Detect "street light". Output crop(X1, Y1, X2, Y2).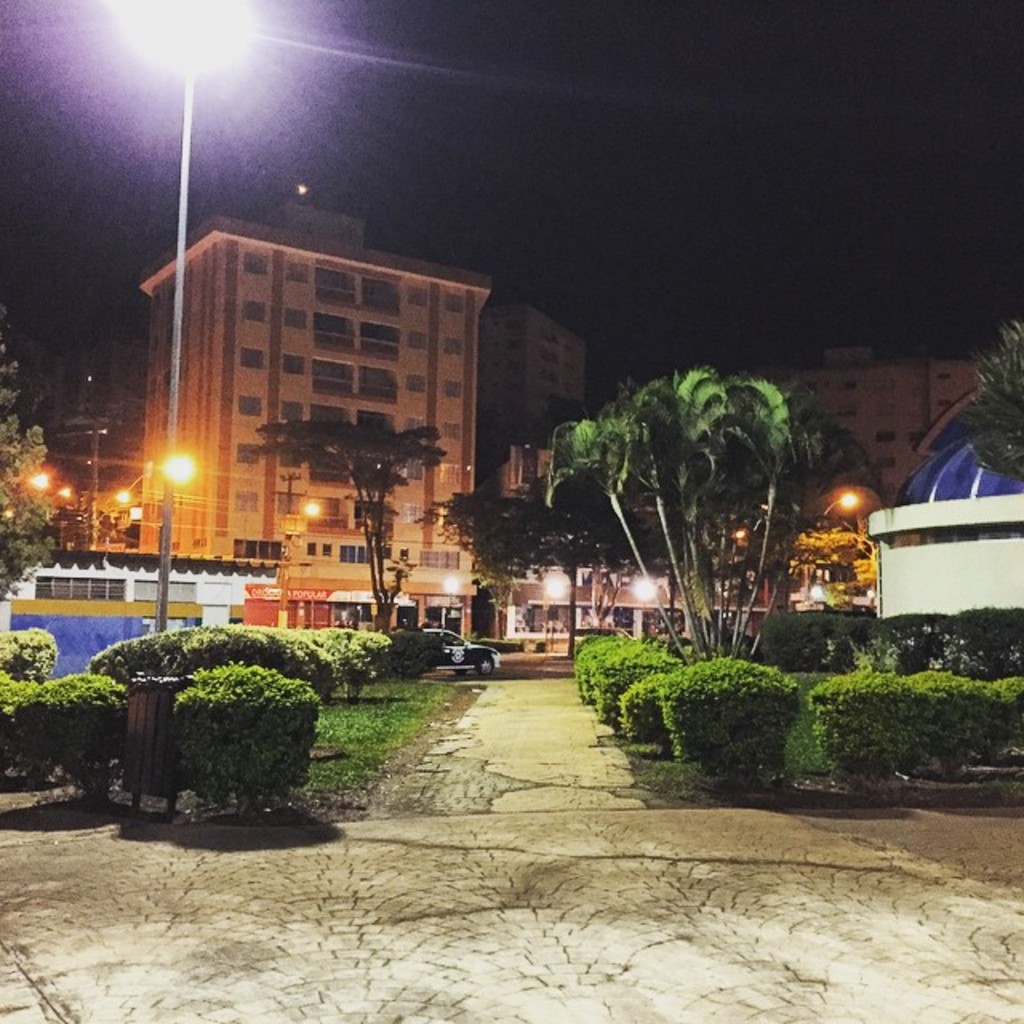
crop(112, 0, 256, 629).
